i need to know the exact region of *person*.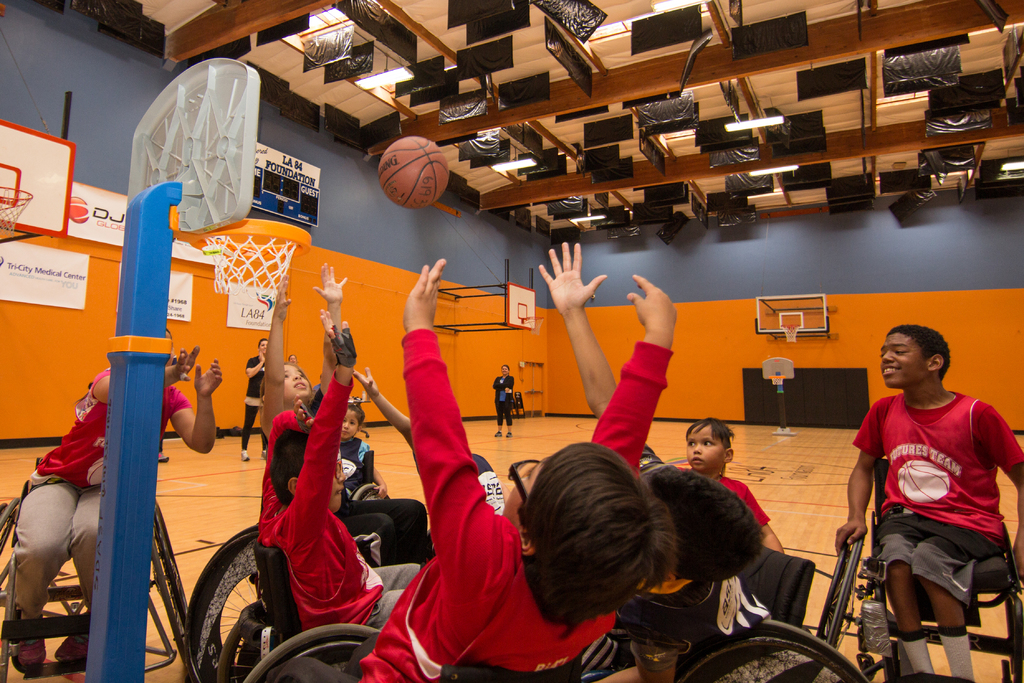
Region: [4,320,225,670].
